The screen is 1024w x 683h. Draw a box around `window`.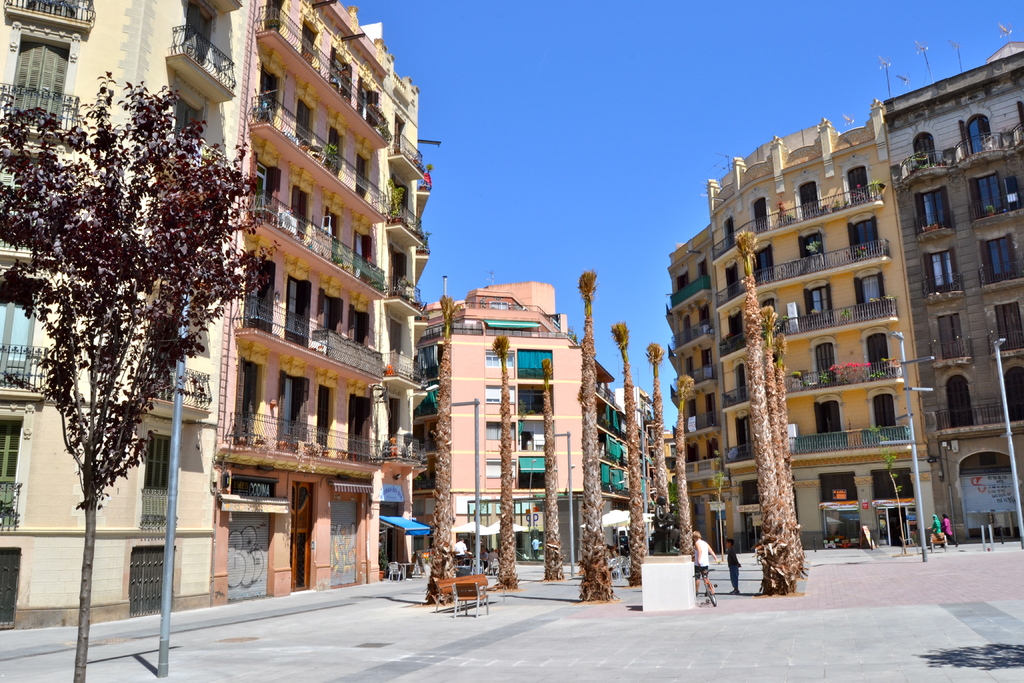
BBox(799, 181, 817, 226).
